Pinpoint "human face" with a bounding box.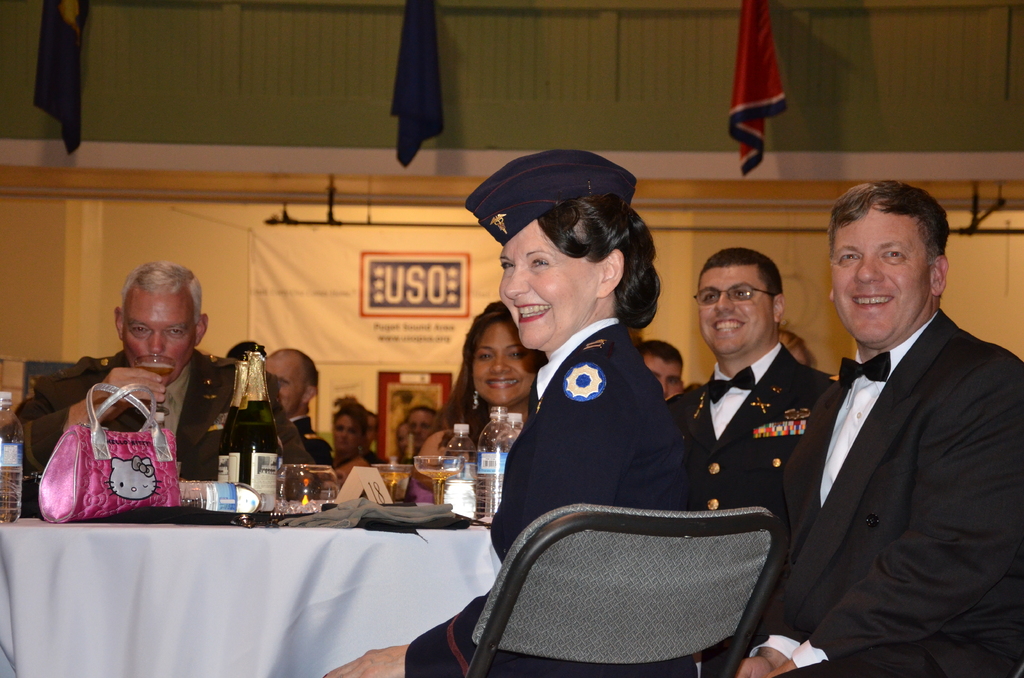
693 270 773 360.
